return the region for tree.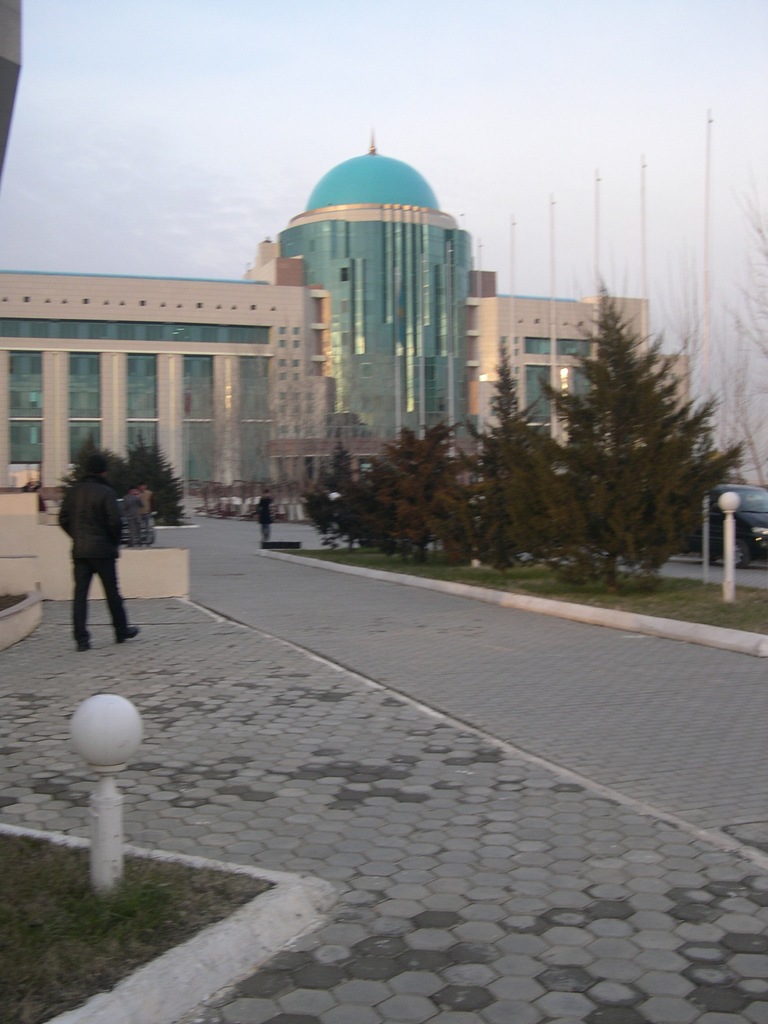
box(57, 430, 115, 492).
